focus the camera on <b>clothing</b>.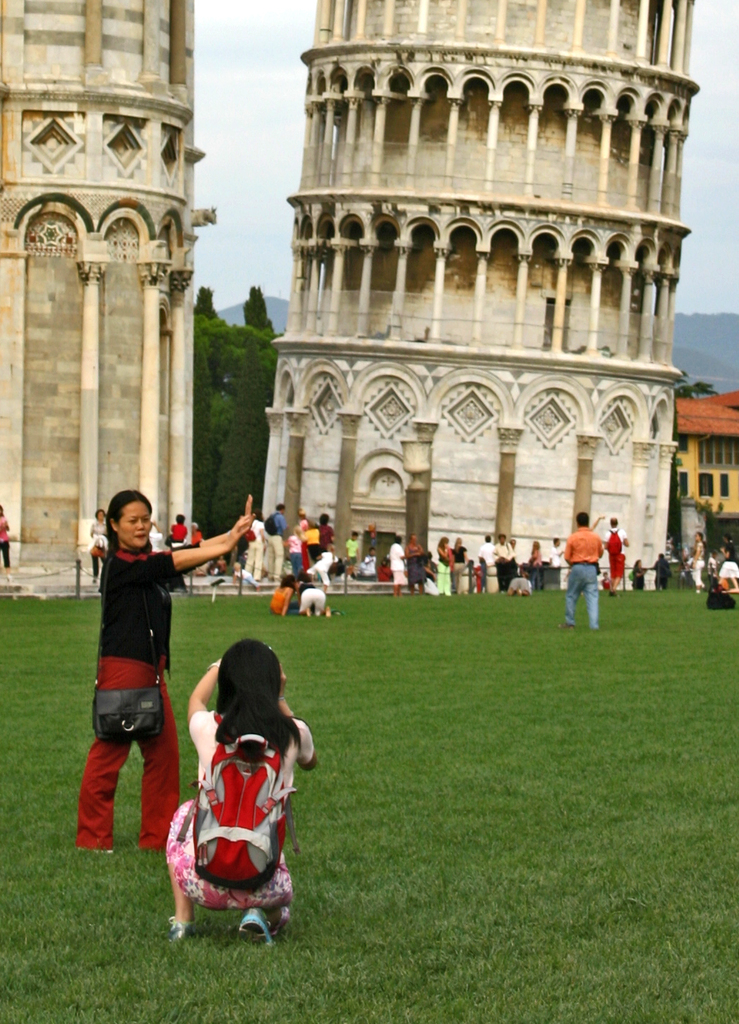
Focus region: bbox=(165, 521, 186, 551).
